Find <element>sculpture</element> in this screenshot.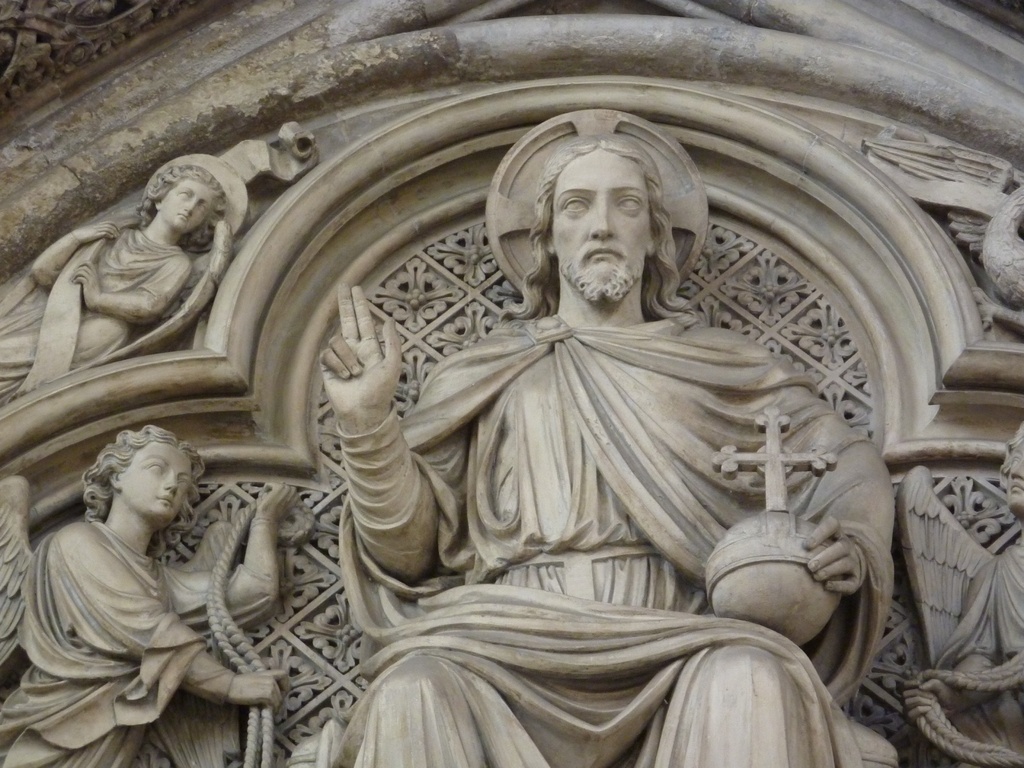
The bounding box for <element>sculpture</element> is [x1=0, y1=420, x2=333, y2=767].
